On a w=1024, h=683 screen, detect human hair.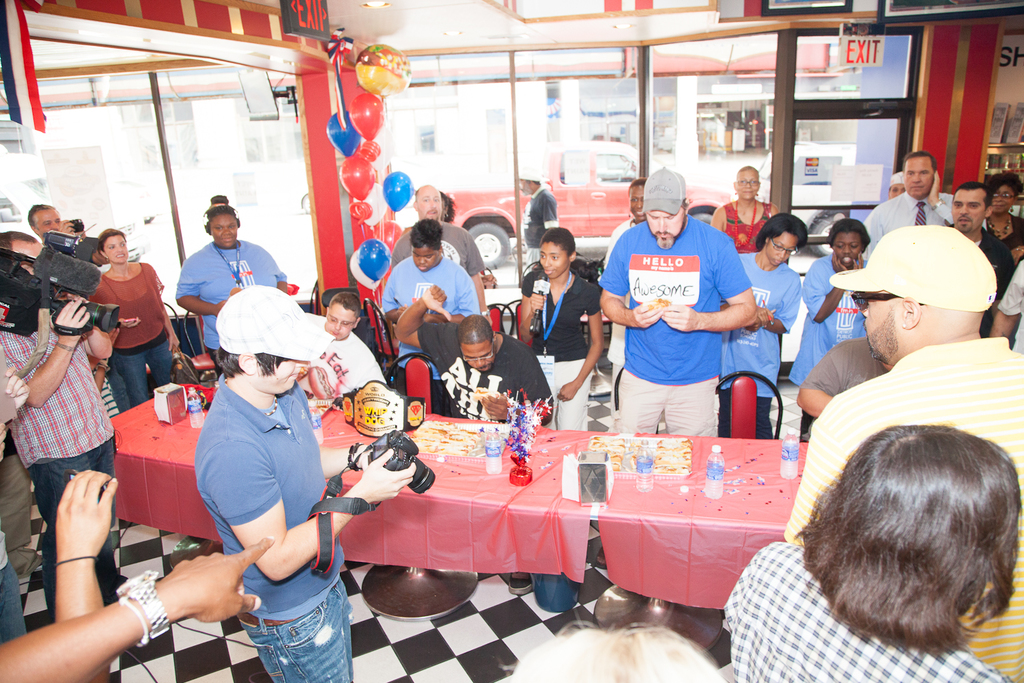
x1=538, y1=227, x2=576, y2=257.
